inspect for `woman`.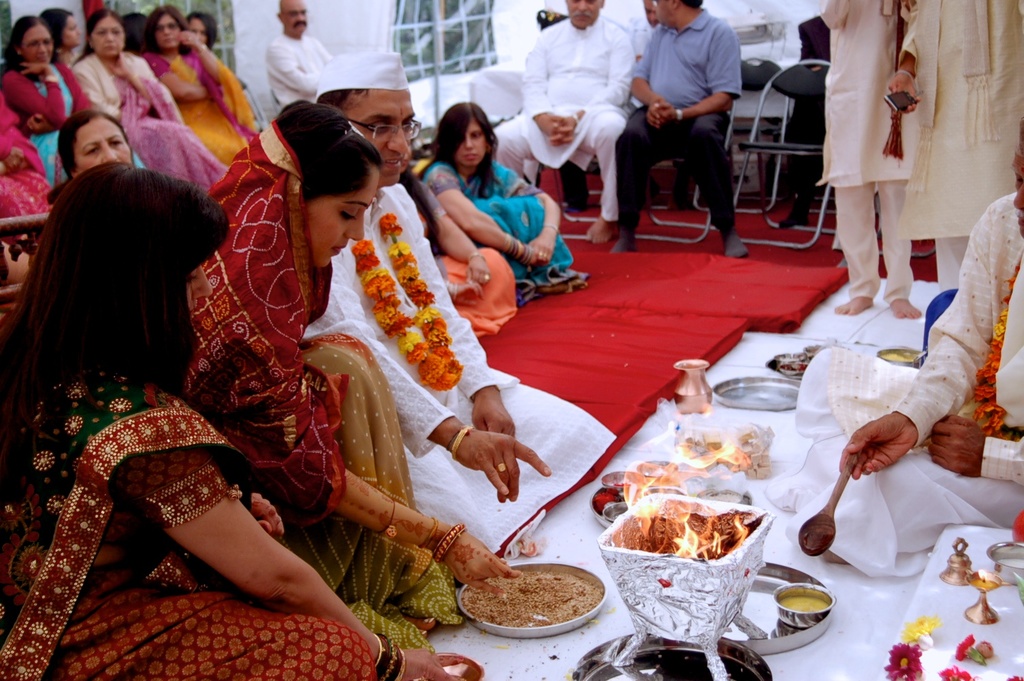
Inspection: x1=69, y1=9, x2=233, y2=190.
